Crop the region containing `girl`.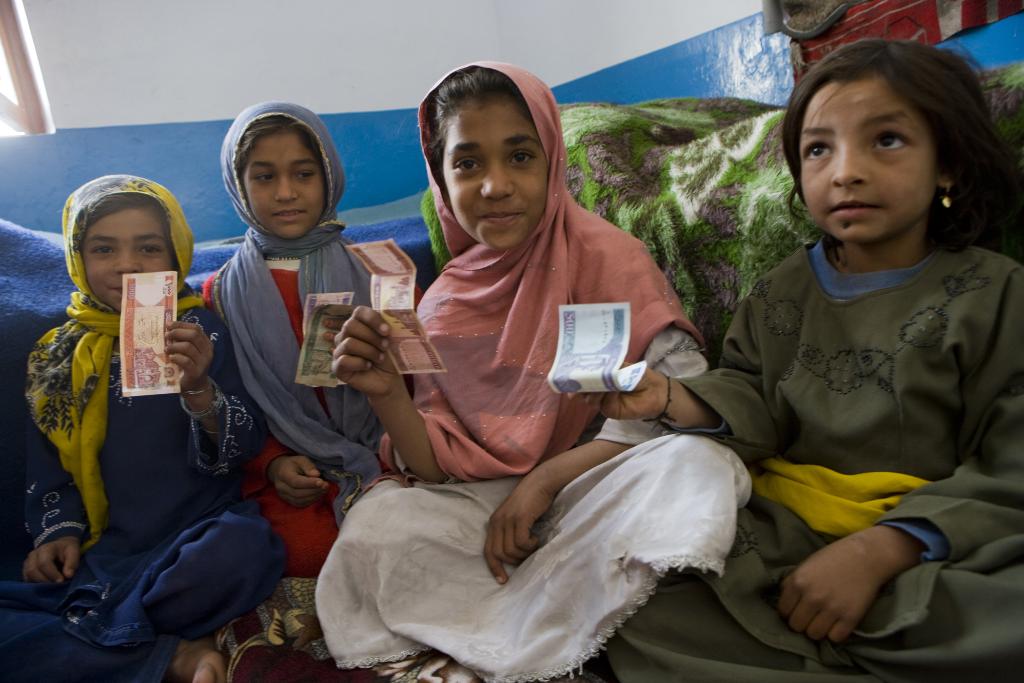
Crop region: region(317, 57, 751, 682).
